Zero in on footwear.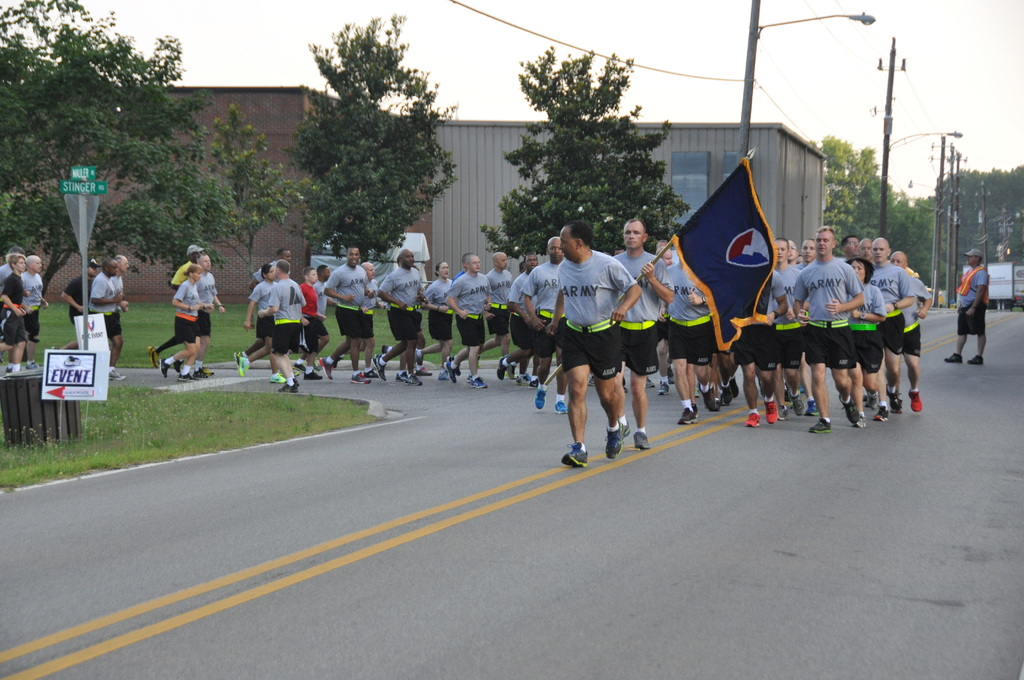
Zeroed in: {"left": 239, "top": 356, "right": 248, "bottom": 376}.
